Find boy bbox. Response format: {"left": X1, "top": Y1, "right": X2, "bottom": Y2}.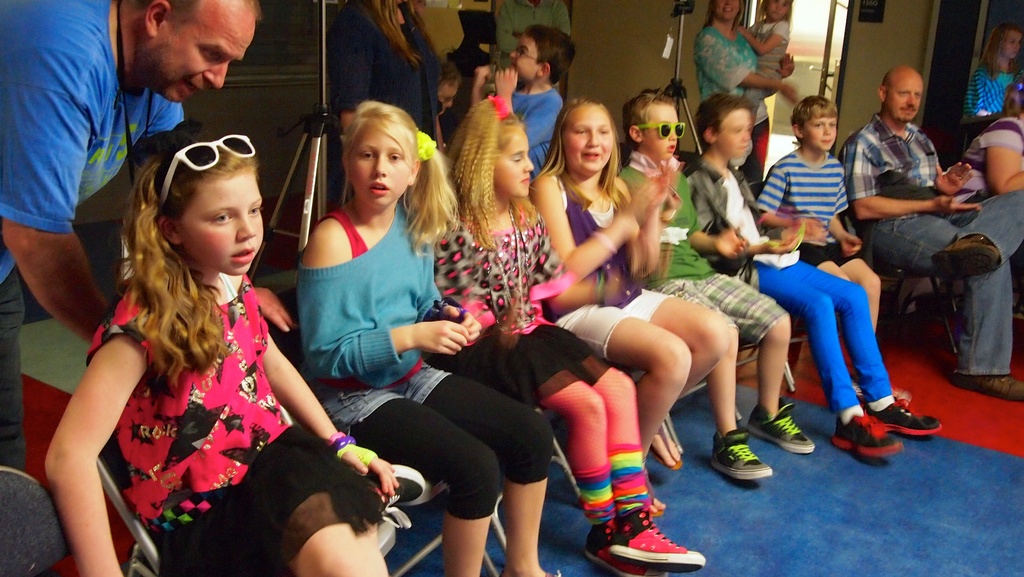
{"left": 755, "top": 98, "right": 886, "bottom": 337}.
